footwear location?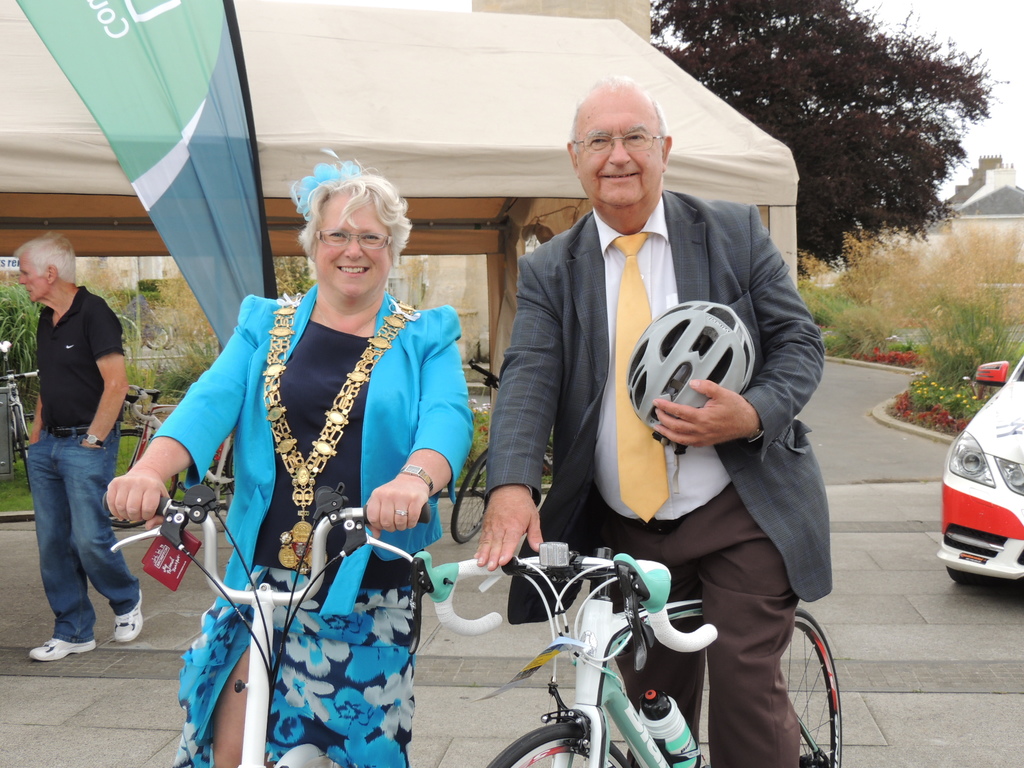
28 637 99 660
